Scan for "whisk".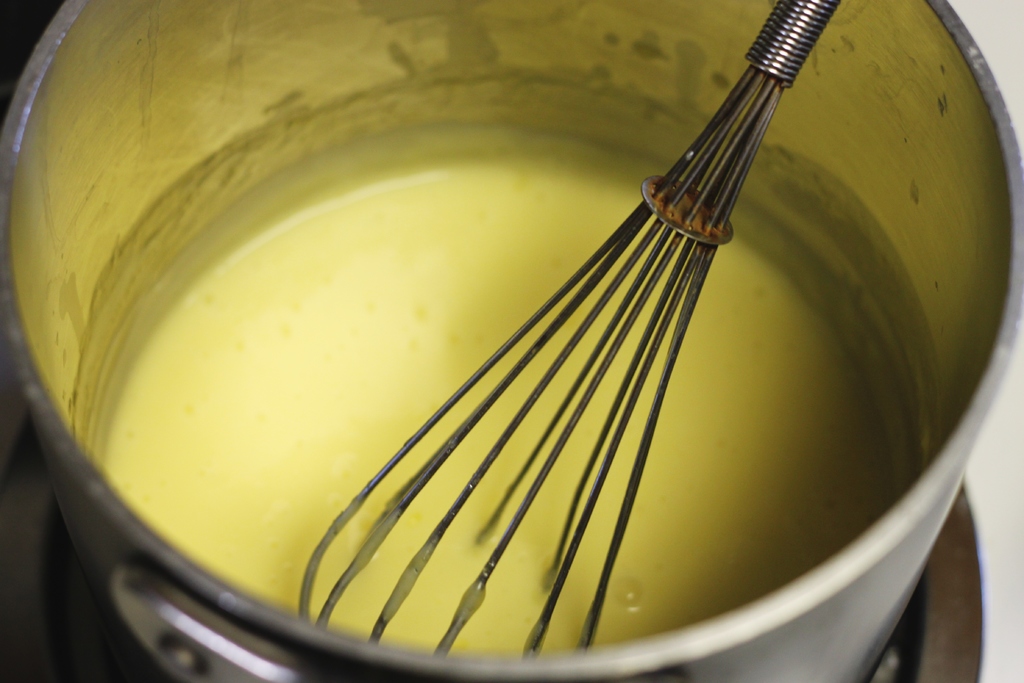
Scan result: <bbox>298, 0, 845, 657</bbox>.
